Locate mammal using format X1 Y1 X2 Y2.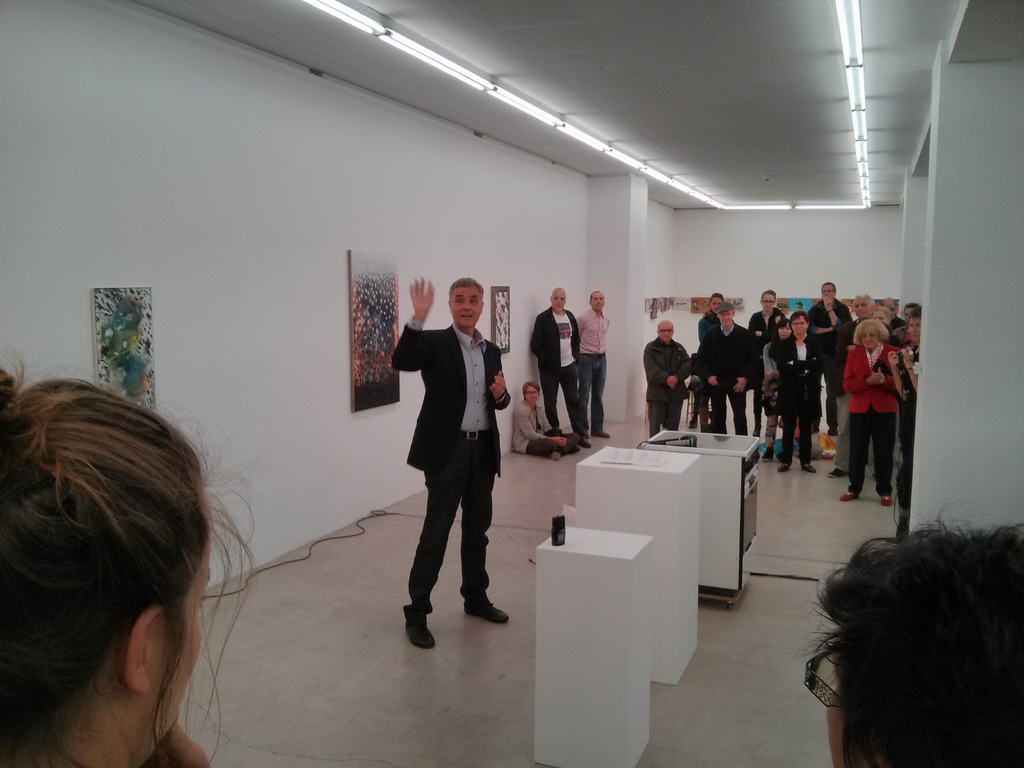
810 281 856 429.
